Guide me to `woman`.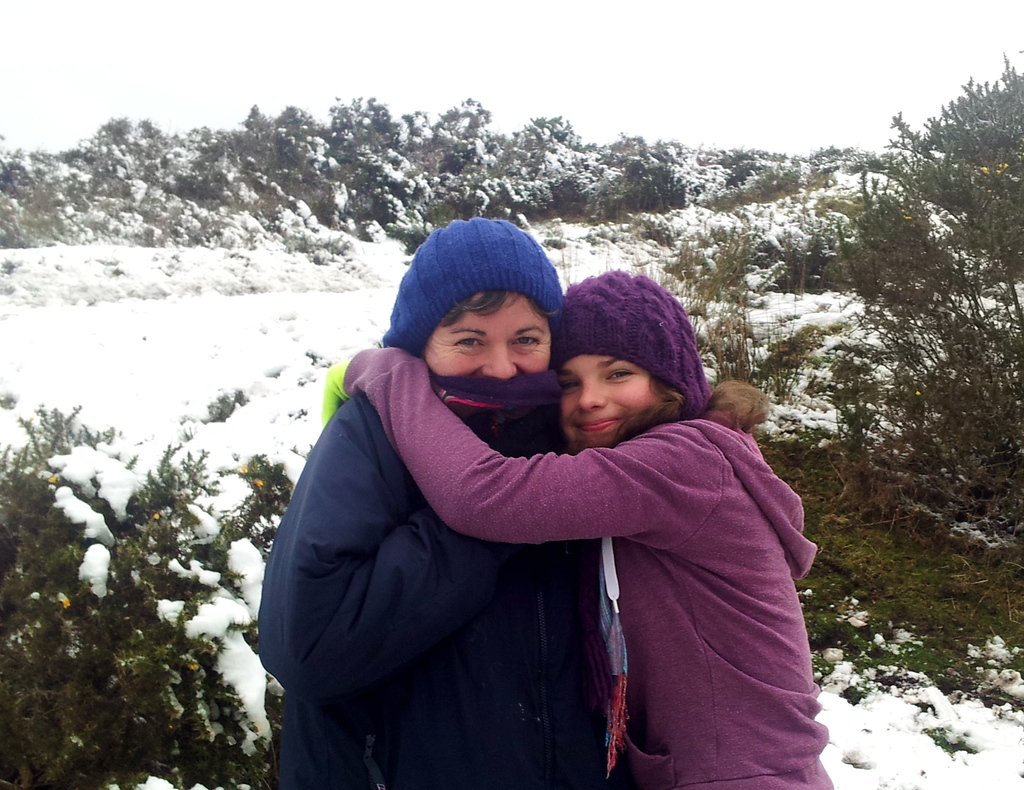
Guidance: [252,215,616,789].
